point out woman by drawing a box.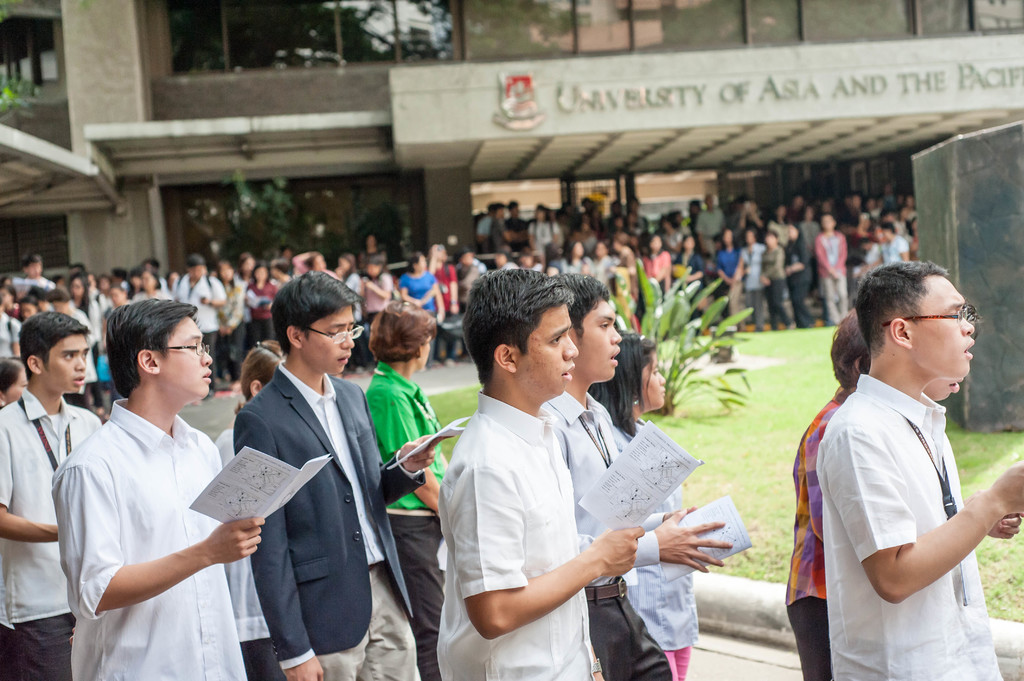
region(214, 260, 250, 383).
